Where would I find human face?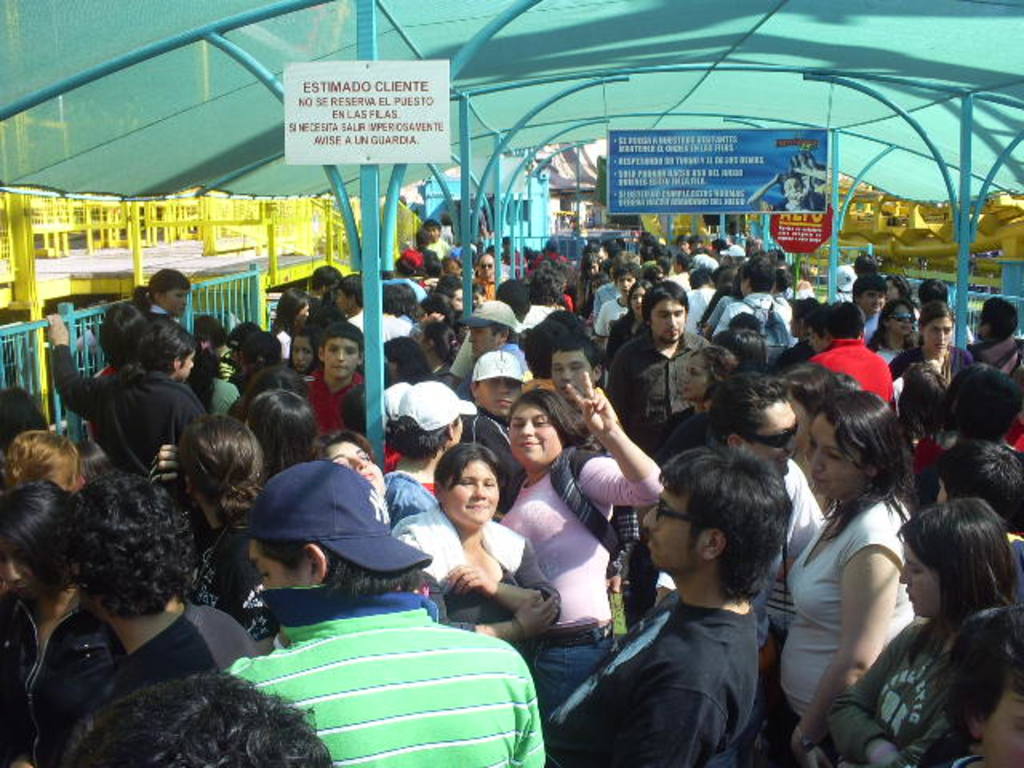
At {"left": 923, "top": 318, "right": 954, "bottom": 352}.
